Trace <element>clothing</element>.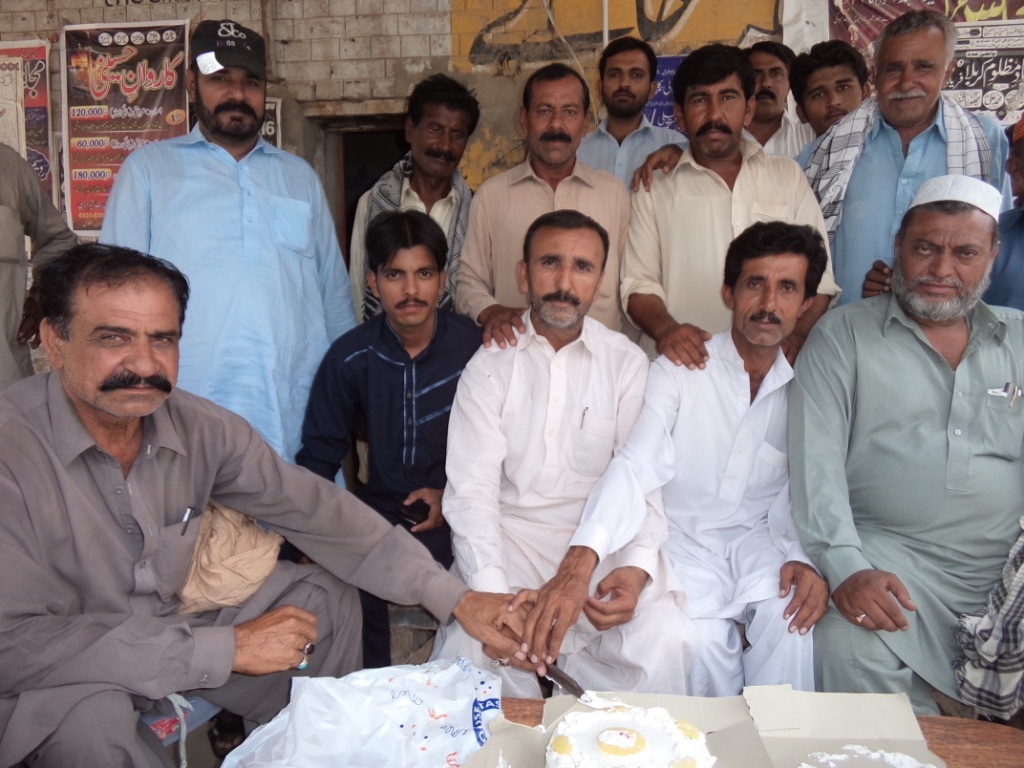
Traced to 767 226 1023 709.
